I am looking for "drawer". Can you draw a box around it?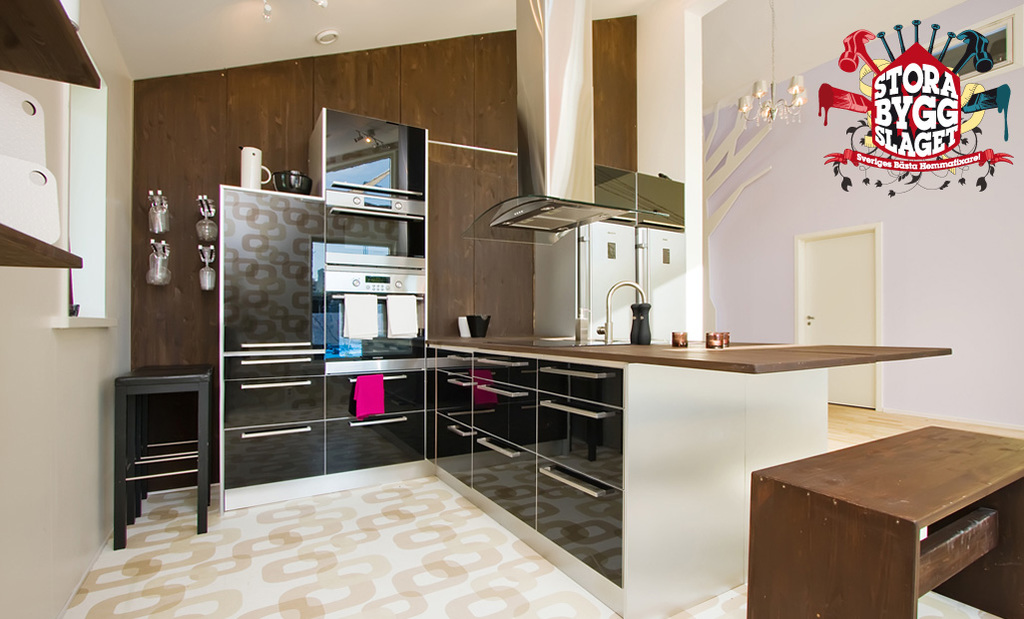
Sure, the bounding box is 538:393:623:491.
